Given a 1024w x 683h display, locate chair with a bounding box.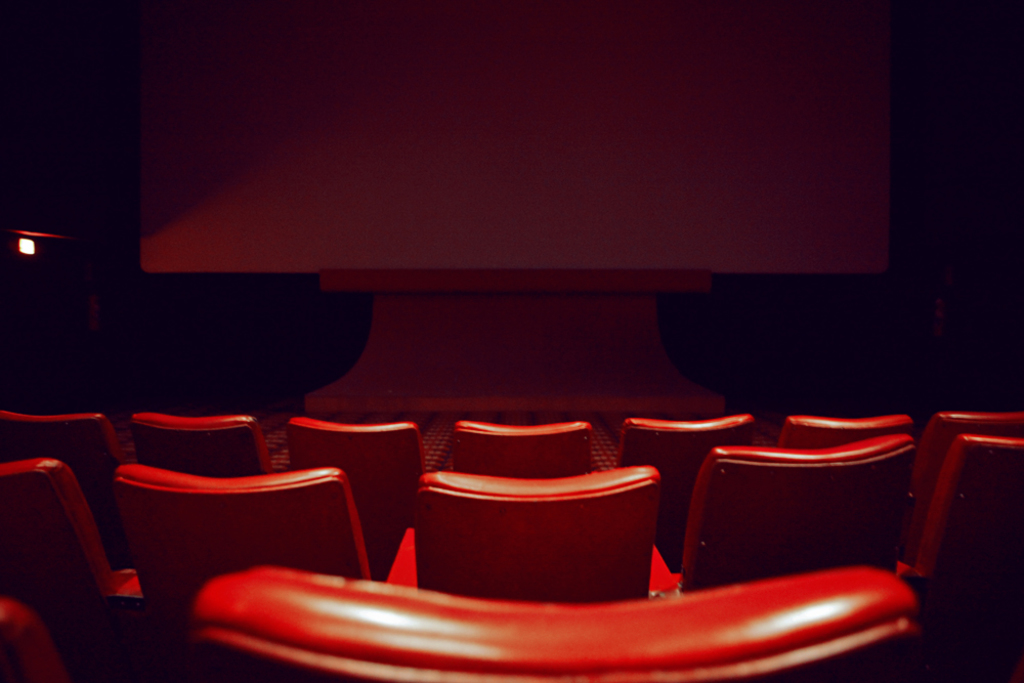
Located: (895, 411, 1023, 568).
